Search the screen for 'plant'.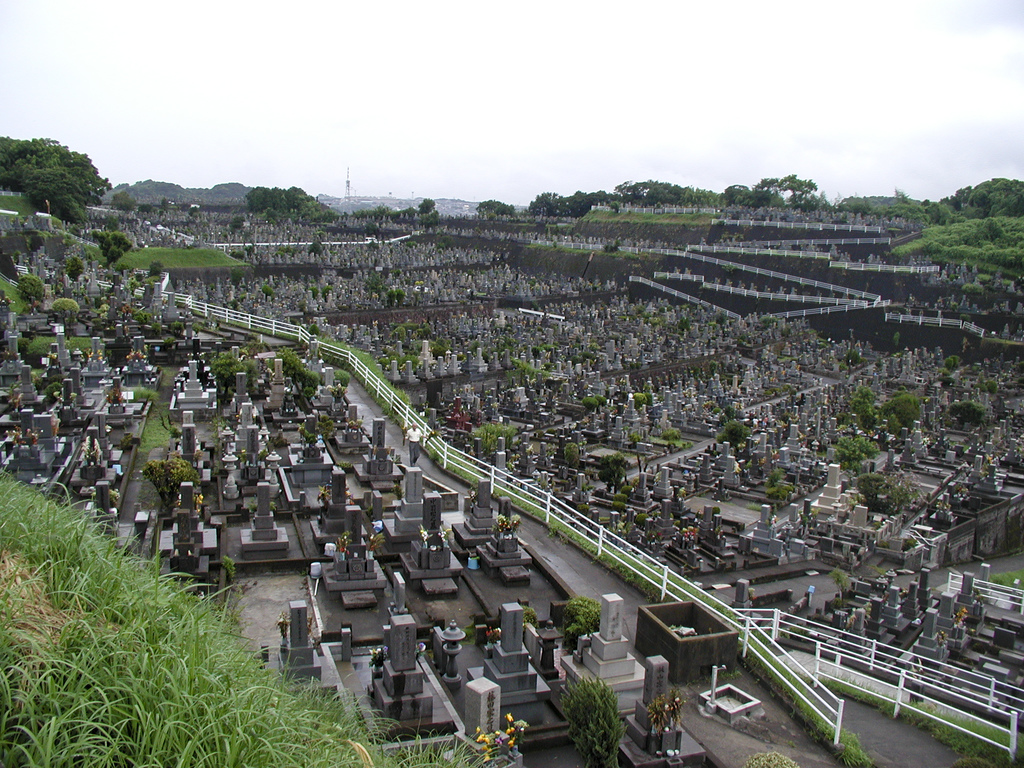
Found at {"left": 593, "top": 342, "right": 600, "bottom": 350}.
